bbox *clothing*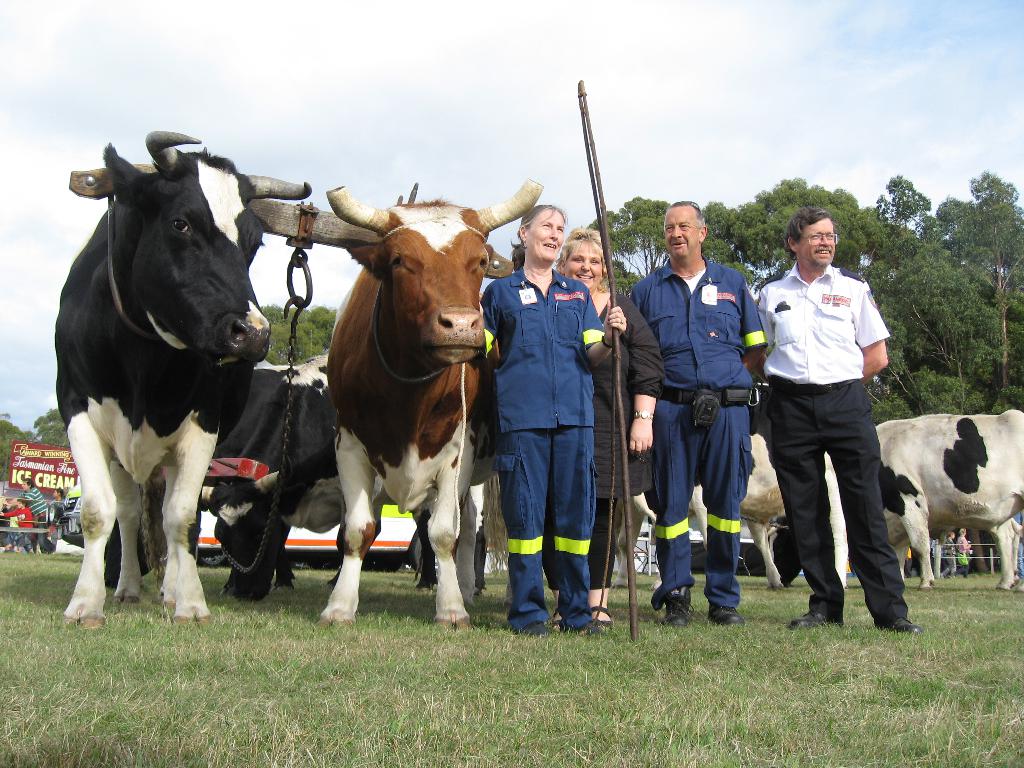
<bbox>1, 506, 18, 545</bbox>
